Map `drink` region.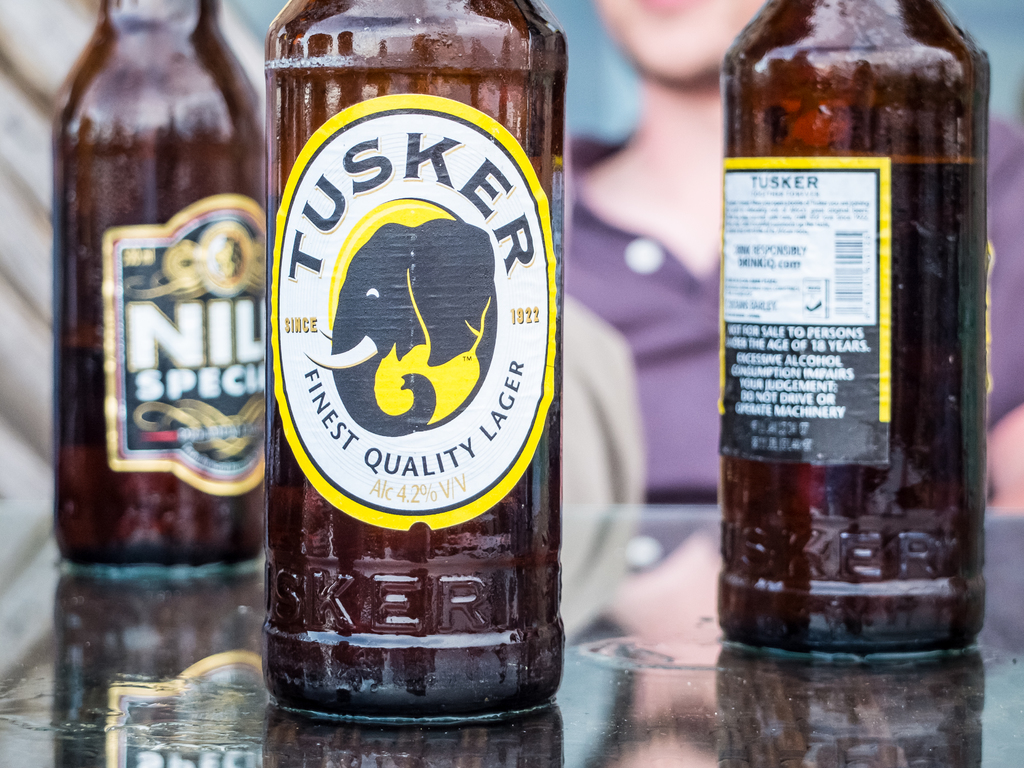
Mapped to select_region(50, 0, 266, 569).
